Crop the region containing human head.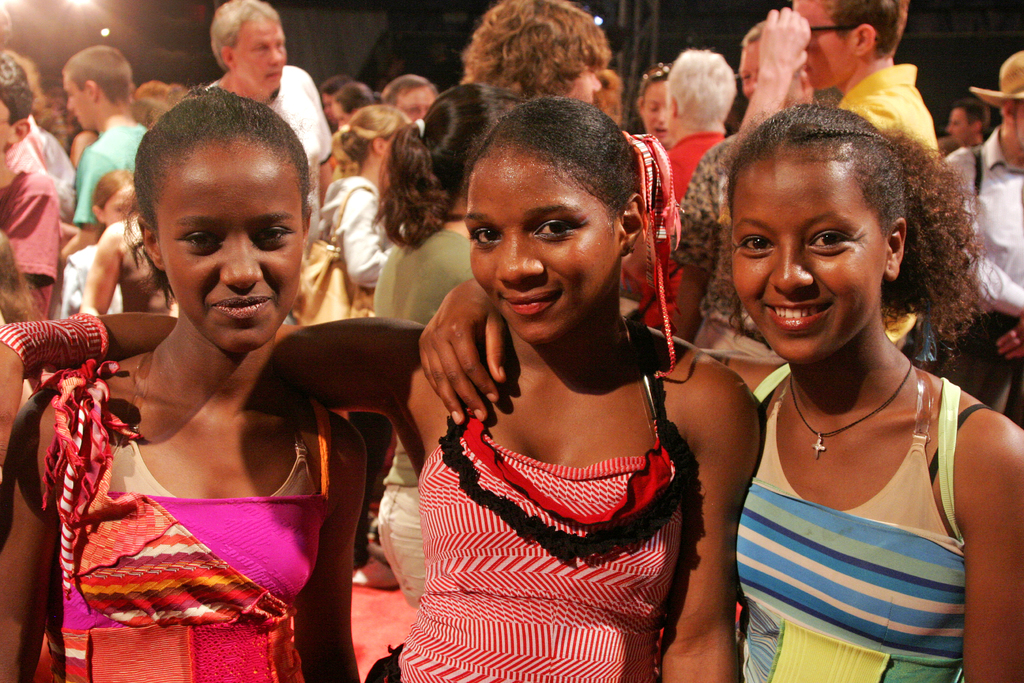
Crop region: crop(347, 103, 410, 162).
